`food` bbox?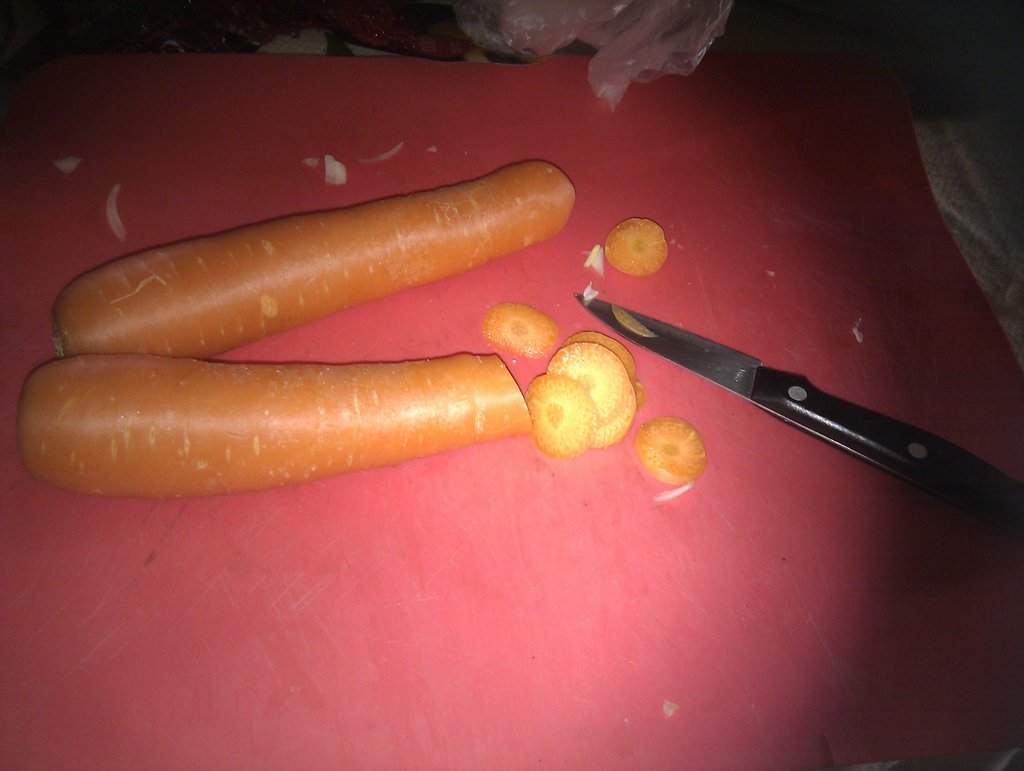
bbox=(602, 218, 671, 275)
